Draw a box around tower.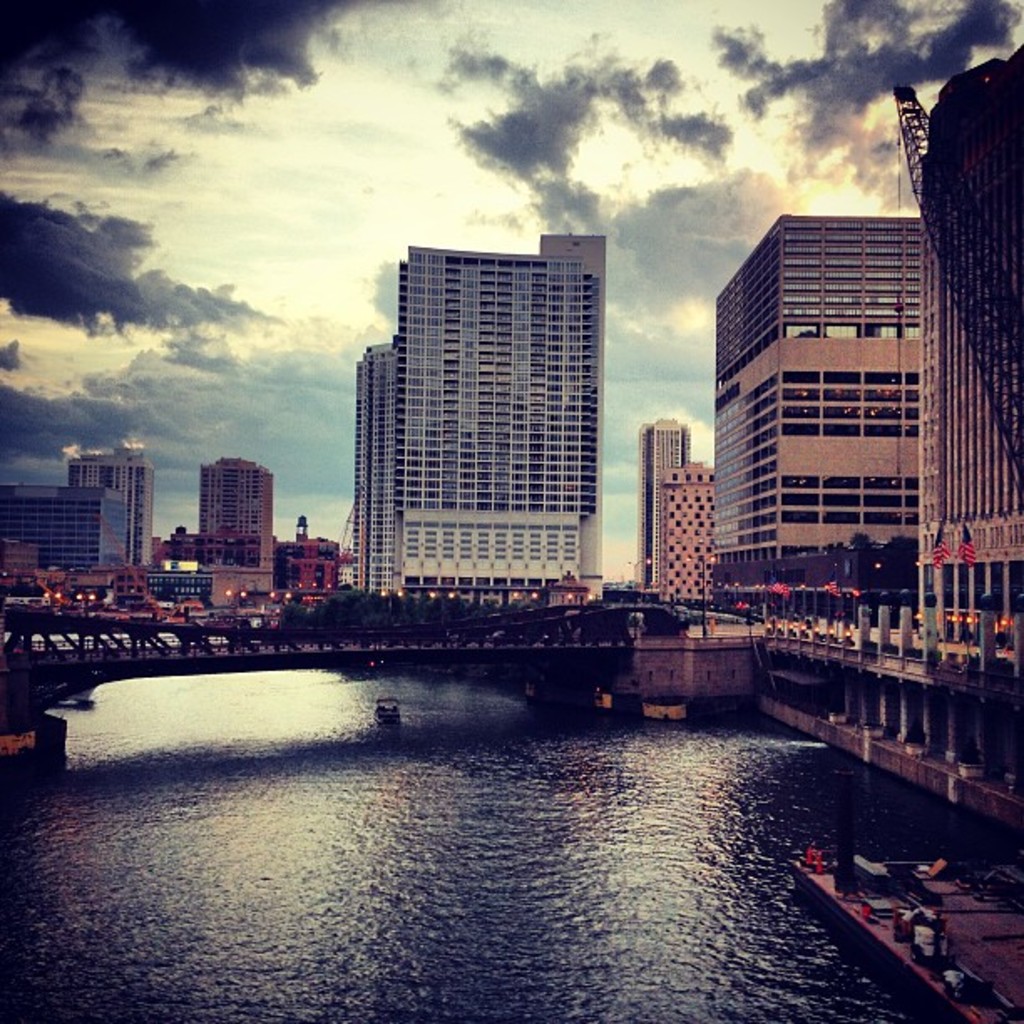
box(390, 236, 611, 584).
